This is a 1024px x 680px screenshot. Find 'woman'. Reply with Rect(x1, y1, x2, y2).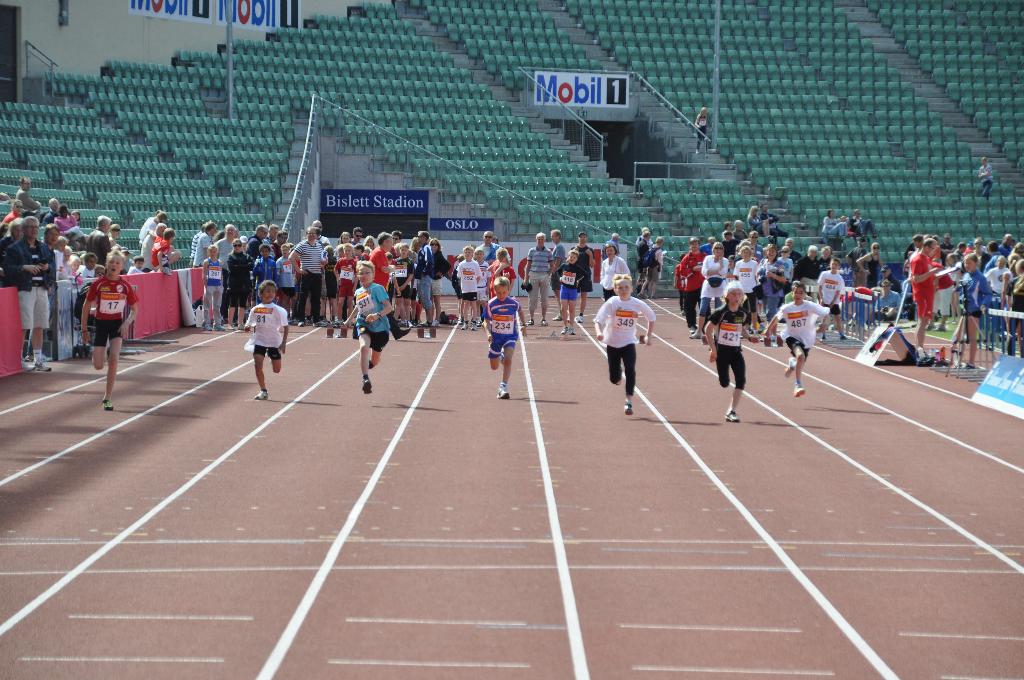
Rect(879, 261, 904, 292).
